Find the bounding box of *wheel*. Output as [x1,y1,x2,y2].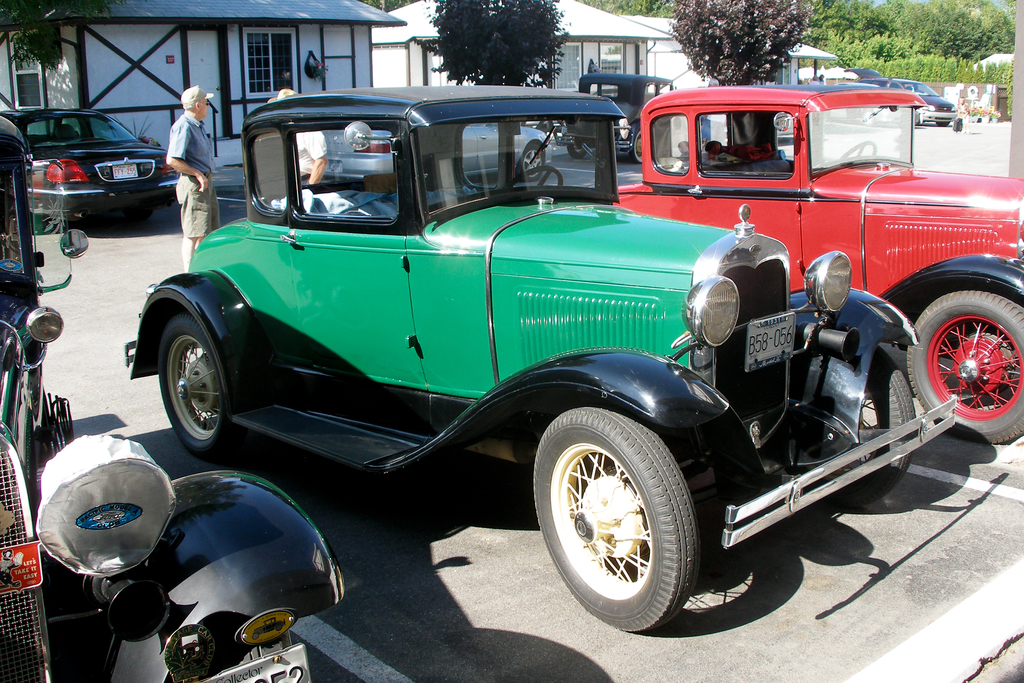
[936,119,951,129].
